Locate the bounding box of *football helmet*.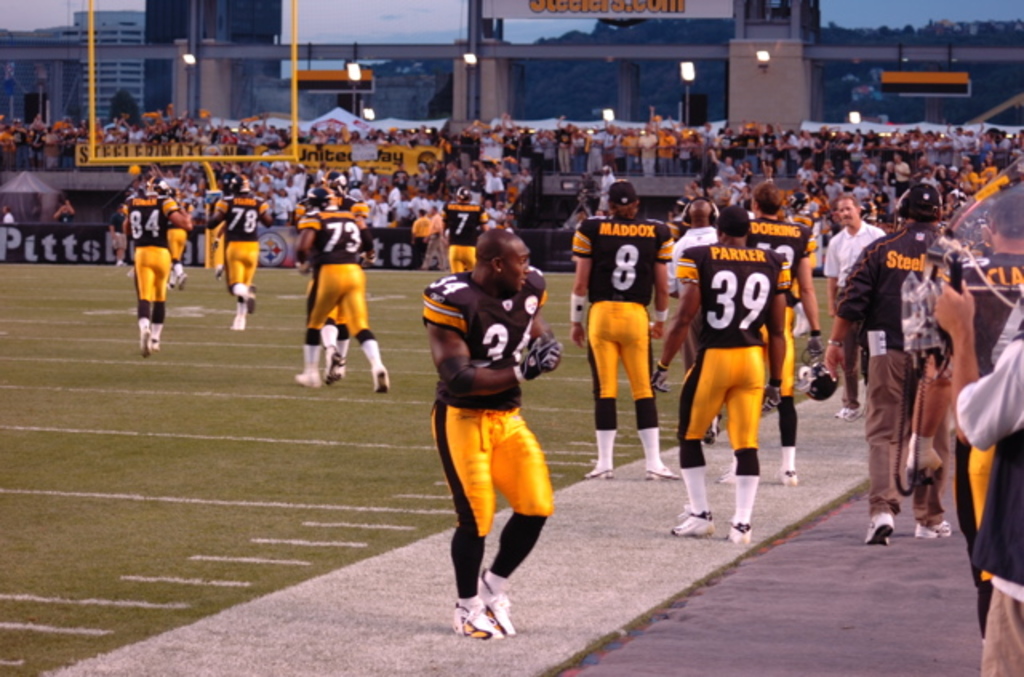
Bounding box: [150, 179, 173, 197].
